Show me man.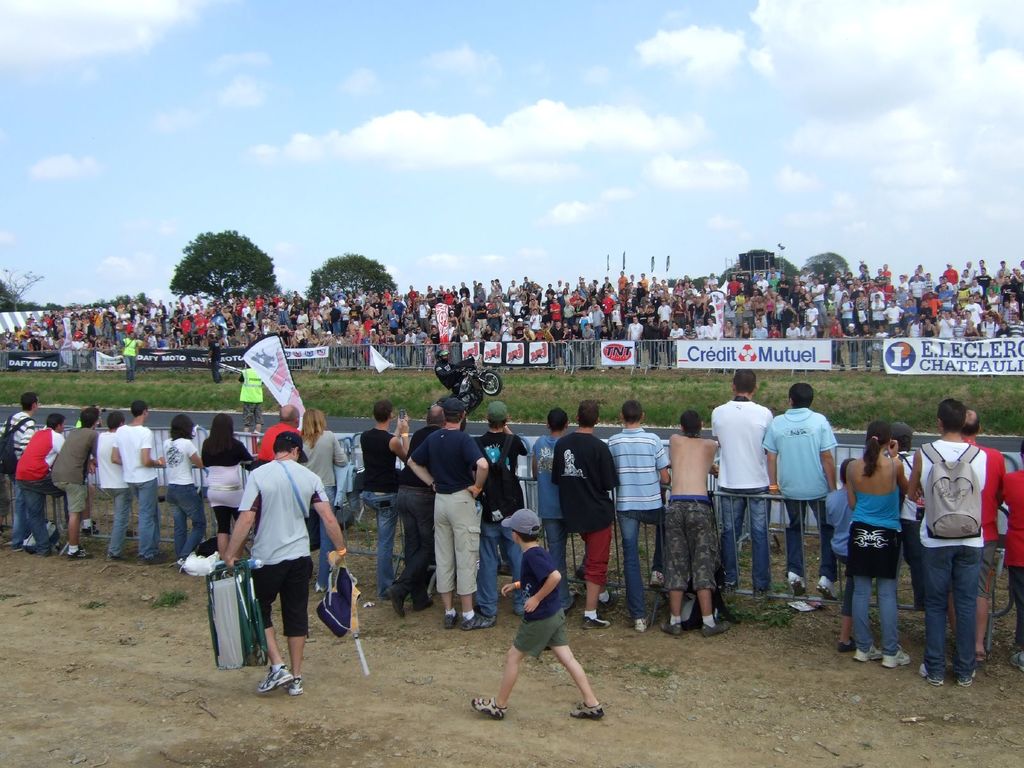
man is here: crop(812, 277, 825, 321).
